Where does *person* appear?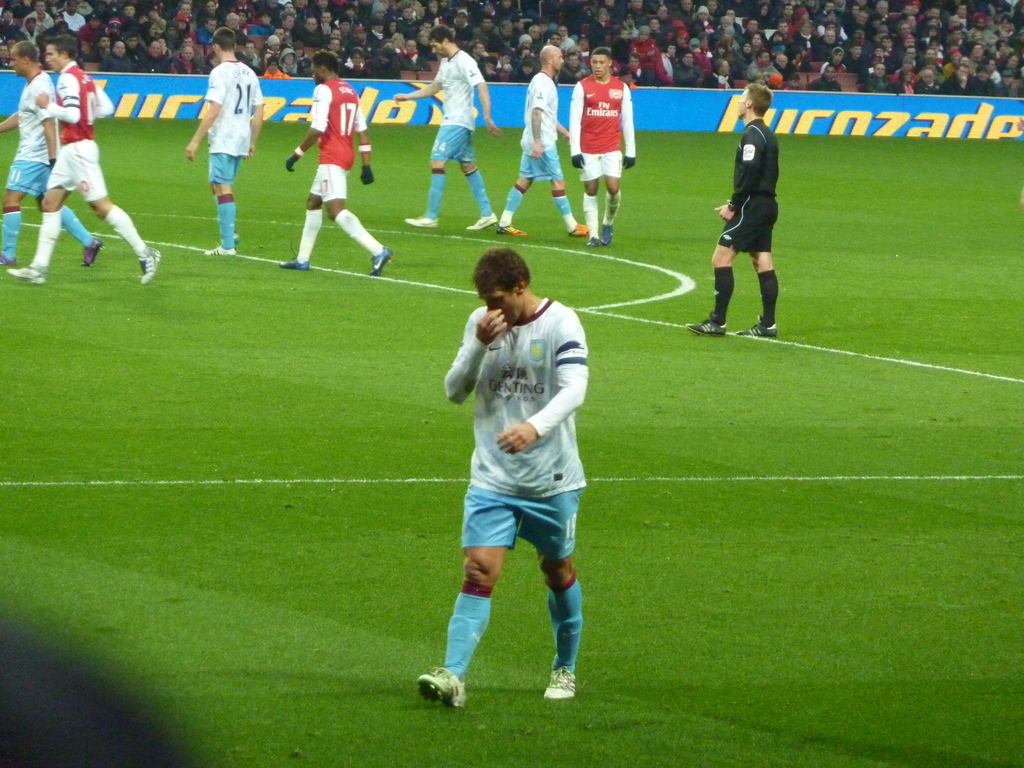
Appears at bbox=[417, 241, 588, 704].
